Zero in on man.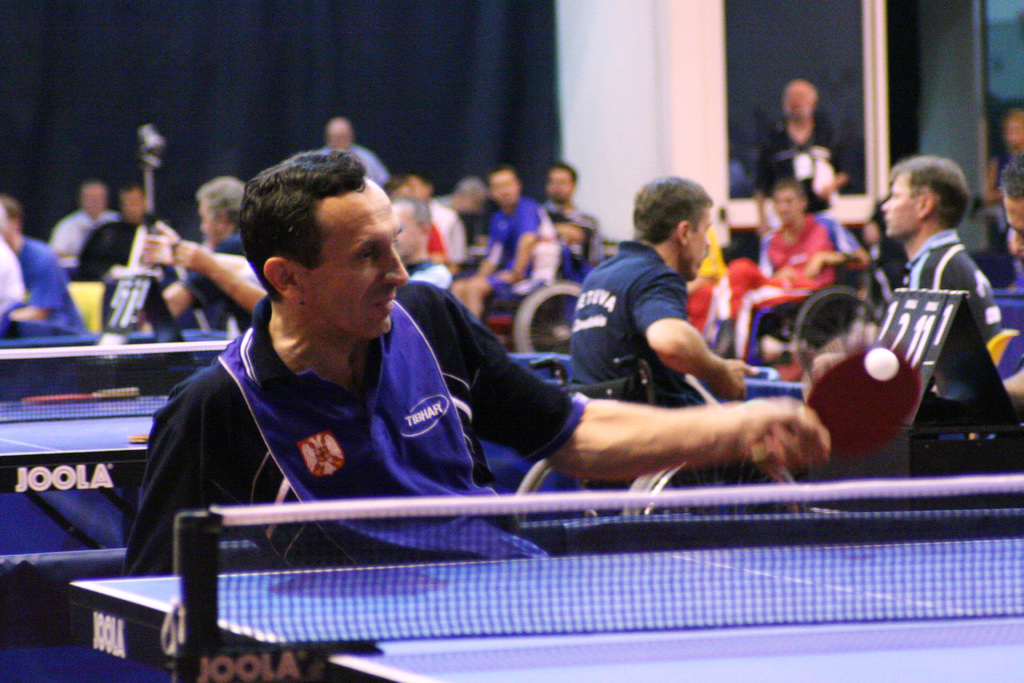
Zeroed in: <bbox>884, 155, 1007, 441</bbox>.
